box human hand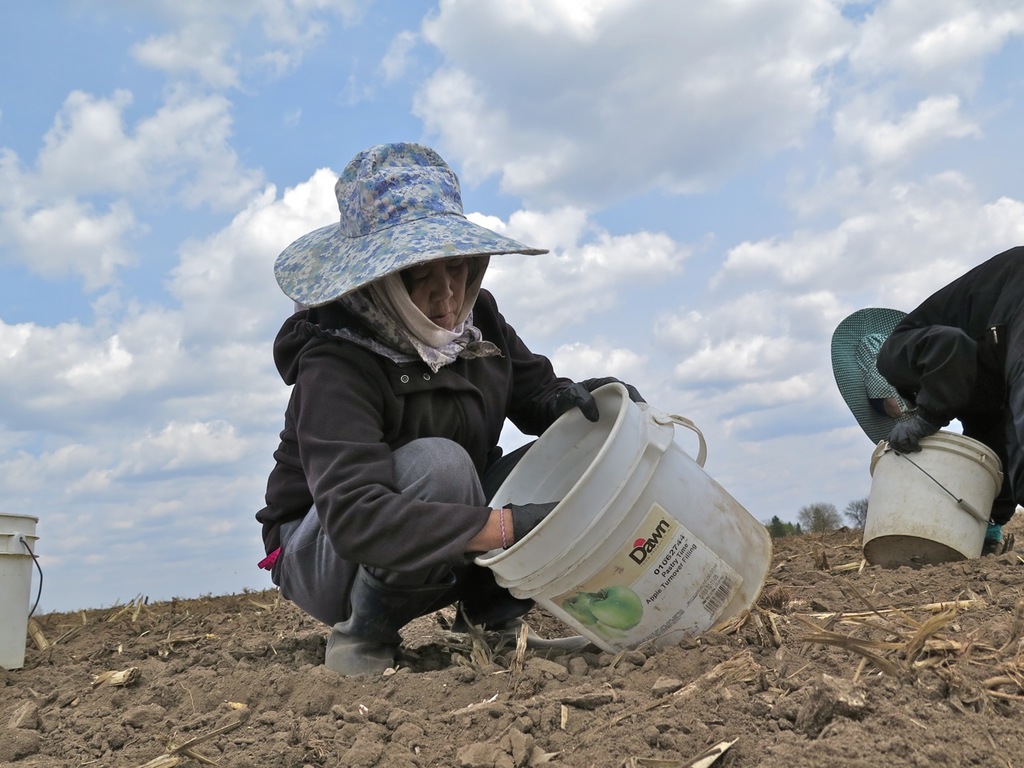
bbox(886, 422, 938, 458)
